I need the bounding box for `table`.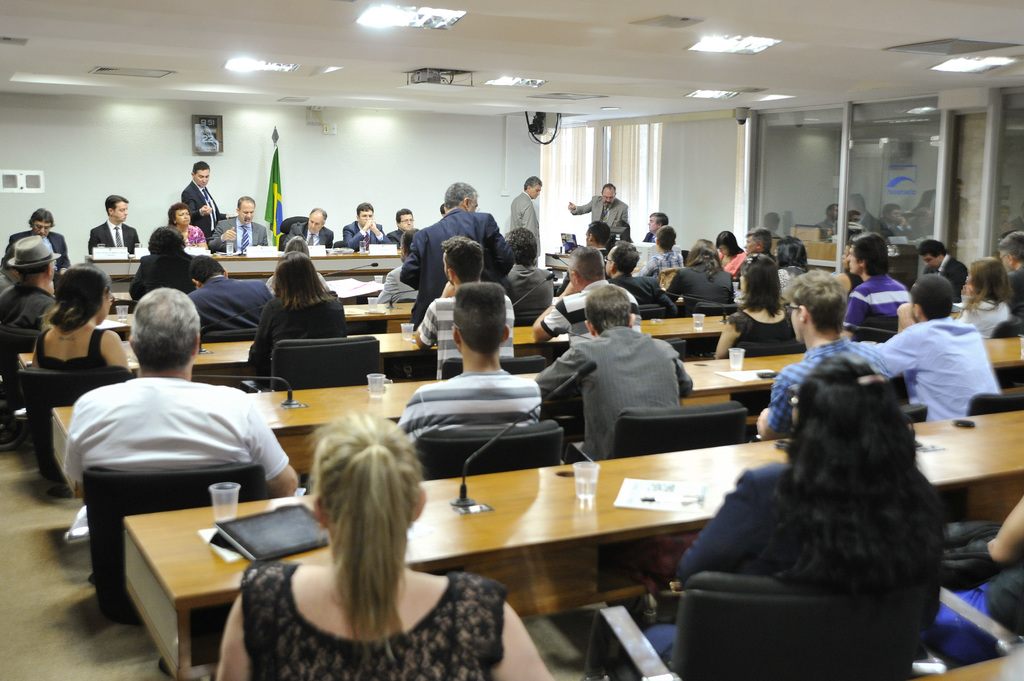
Here it is: x1=18, y1=307, x2=739, y2=397.
